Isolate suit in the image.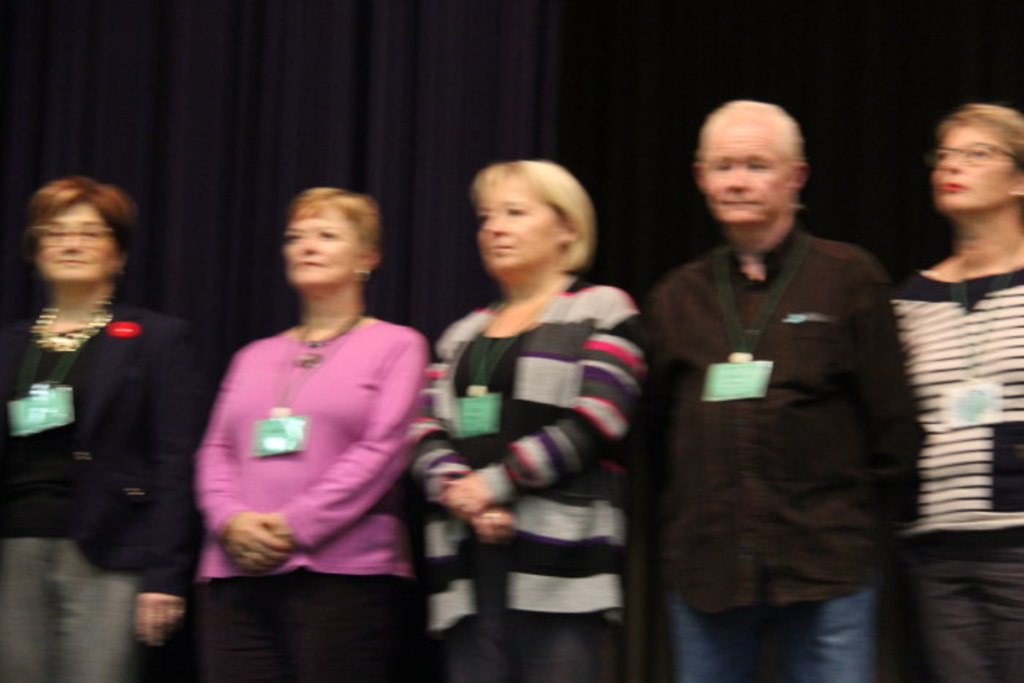
Isolated region: bbox=(0, 300, 212, 682).
